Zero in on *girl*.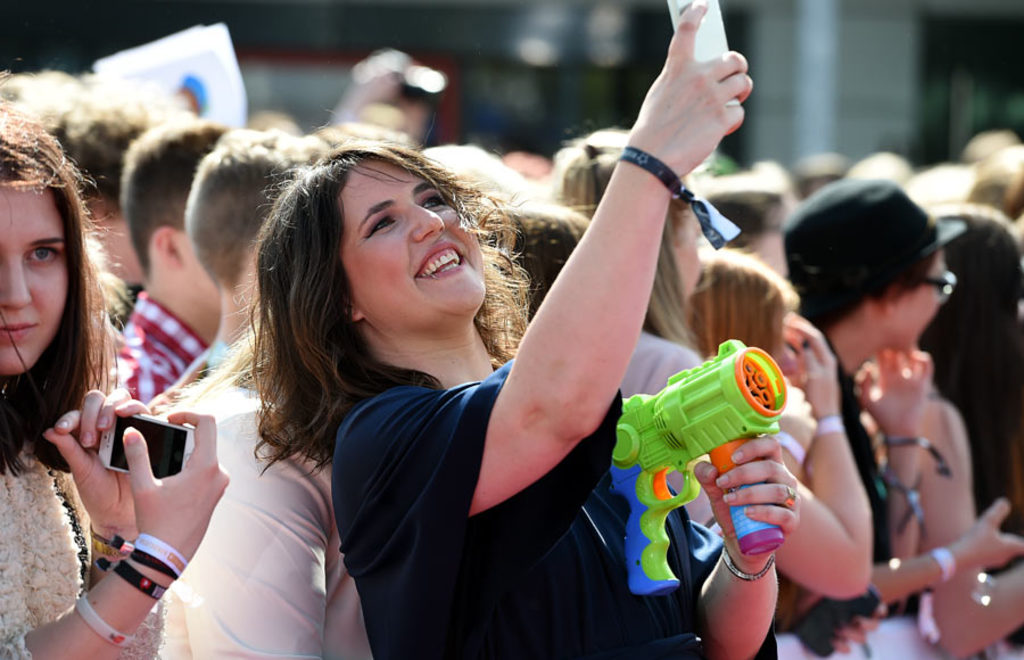
Zeroed in: (556,126,702,343).
